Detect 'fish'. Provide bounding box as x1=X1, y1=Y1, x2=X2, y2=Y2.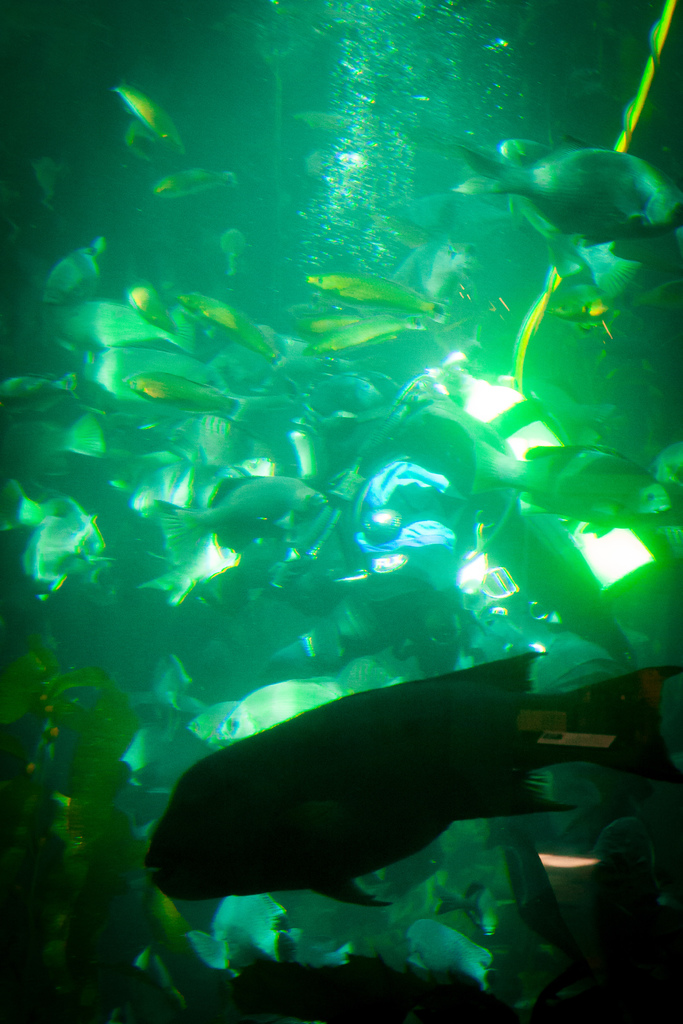
x1=147, y1=652, x2=682, y2=907.
